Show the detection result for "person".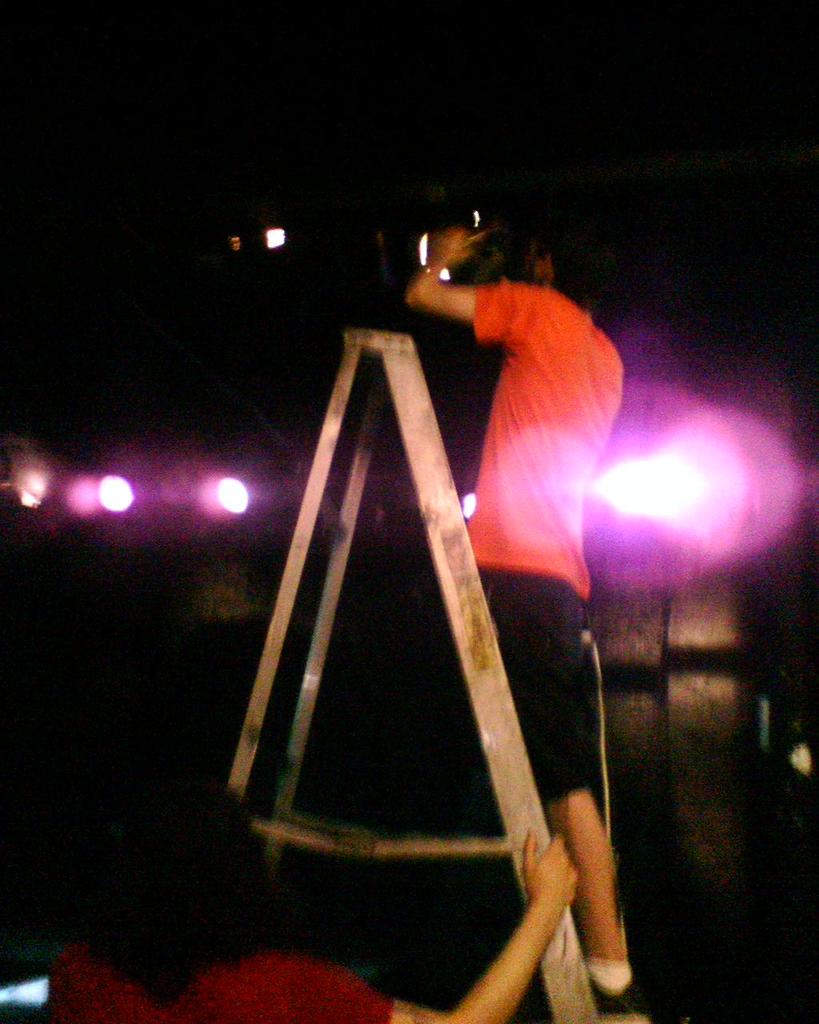
bbox=[393, 218, 648, 1001].
